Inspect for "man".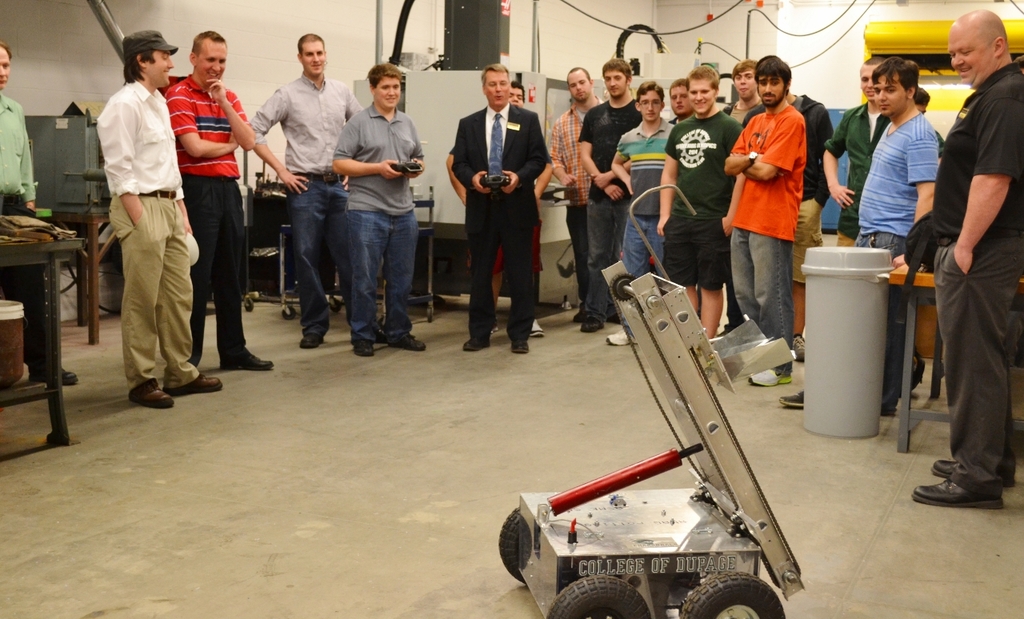
Inspection: (94,30,226,413).
